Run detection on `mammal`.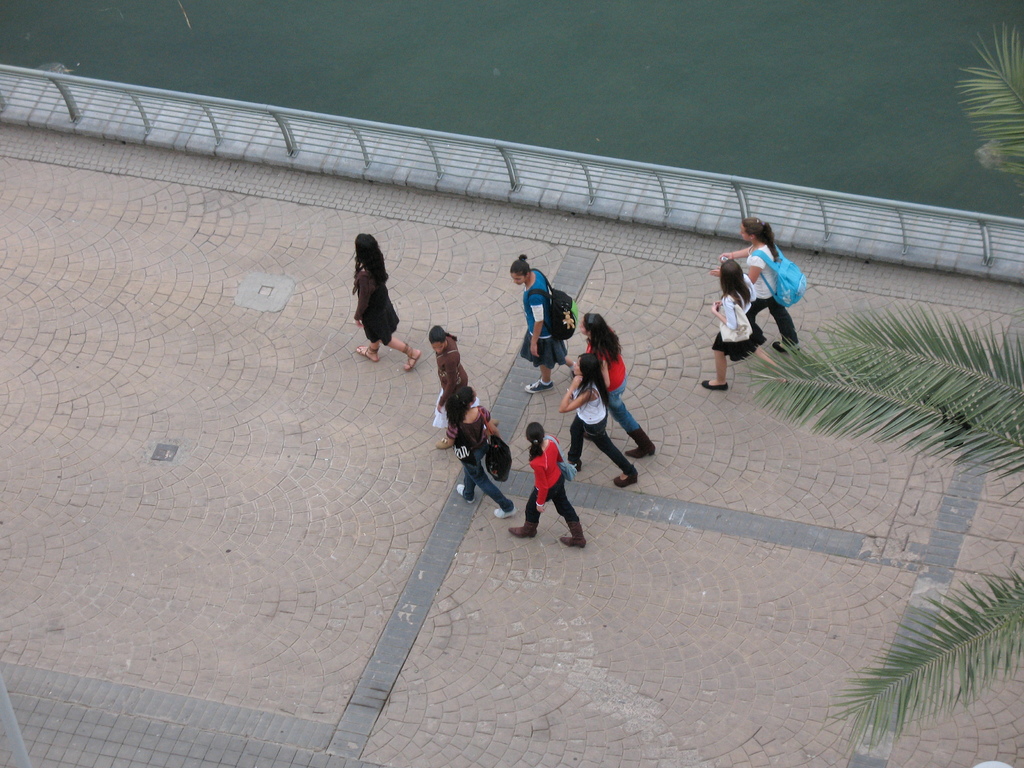
Result: x1=509, y1=253, x2=580, y2=390.
